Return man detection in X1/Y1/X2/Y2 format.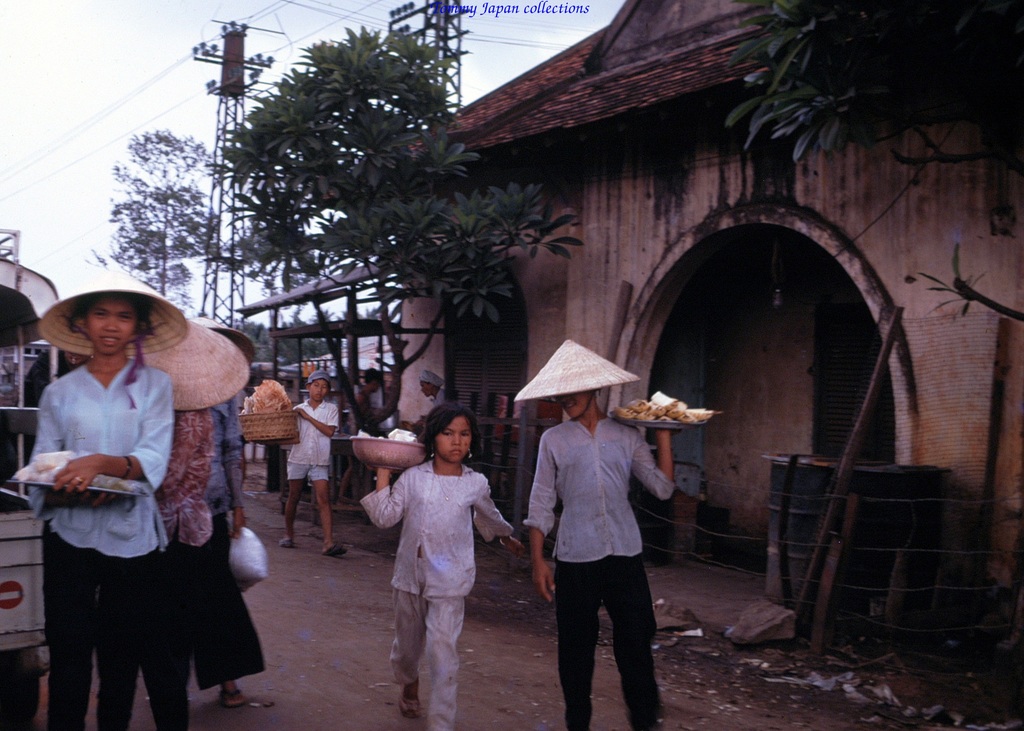
509/336/682/730.
